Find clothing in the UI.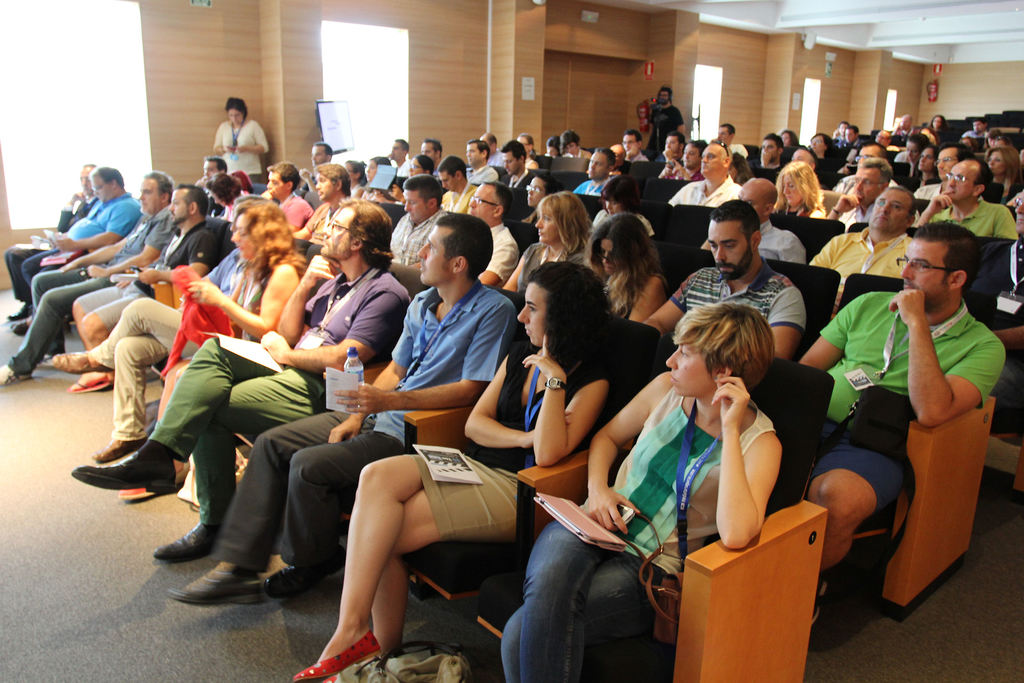
UI element at BBox(749, 156, 783, 171).
